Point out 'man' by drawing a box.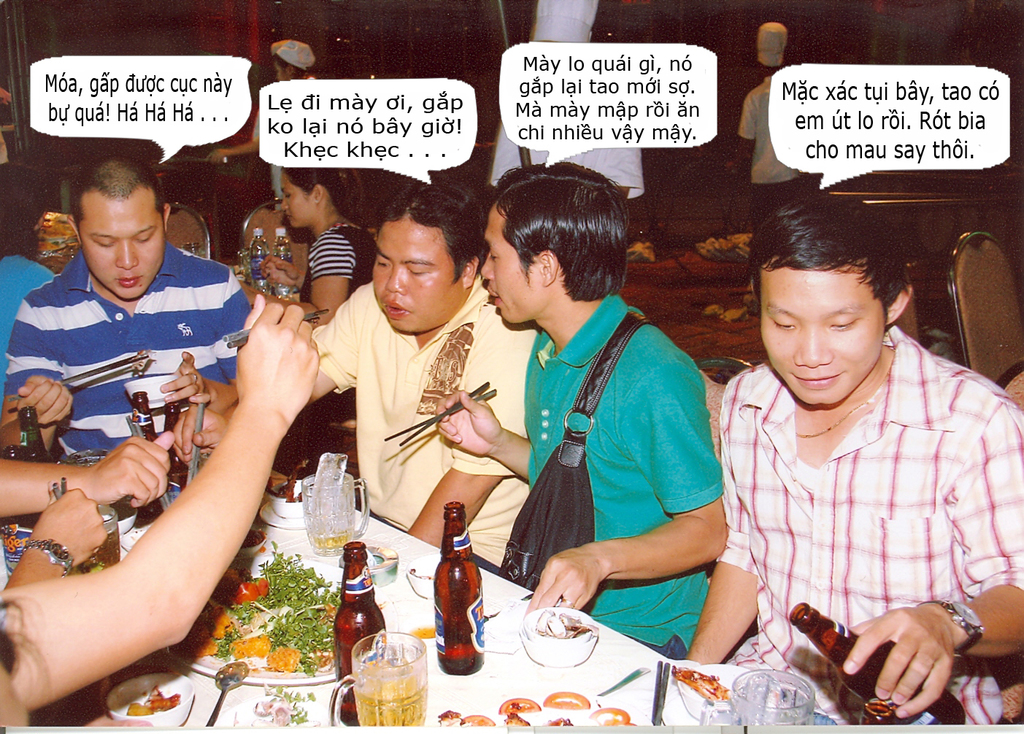
379:161:742:681.
